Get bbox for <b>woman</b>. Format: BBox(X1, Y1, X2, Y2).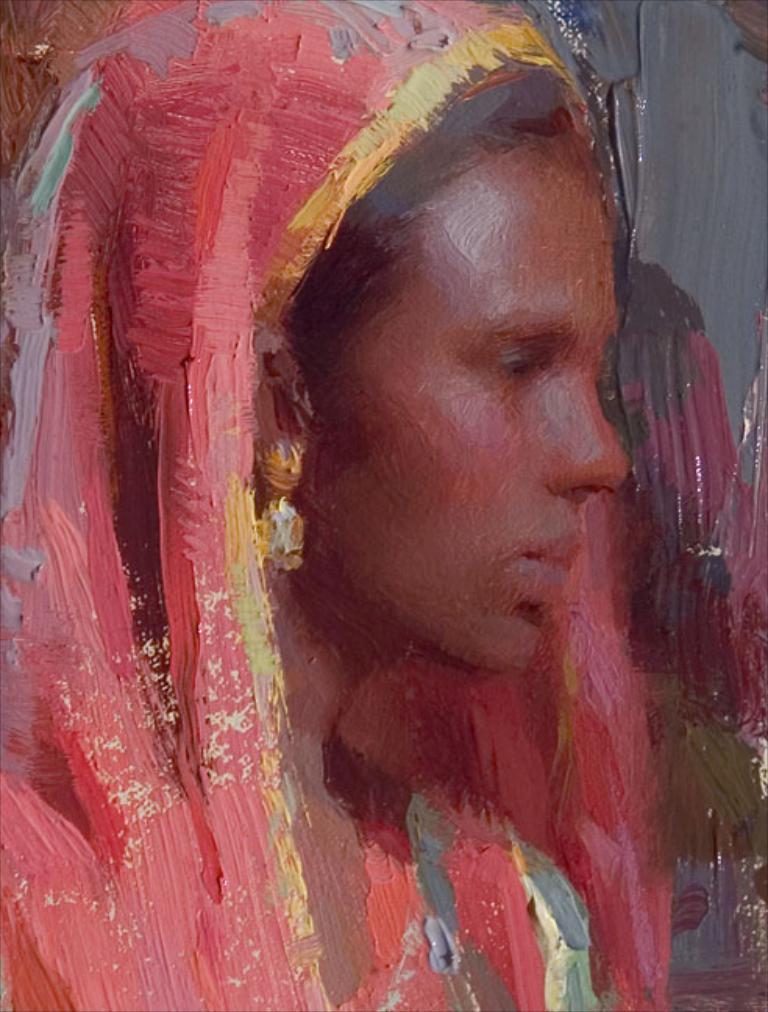
BBox(50, 44, 740, 957).
